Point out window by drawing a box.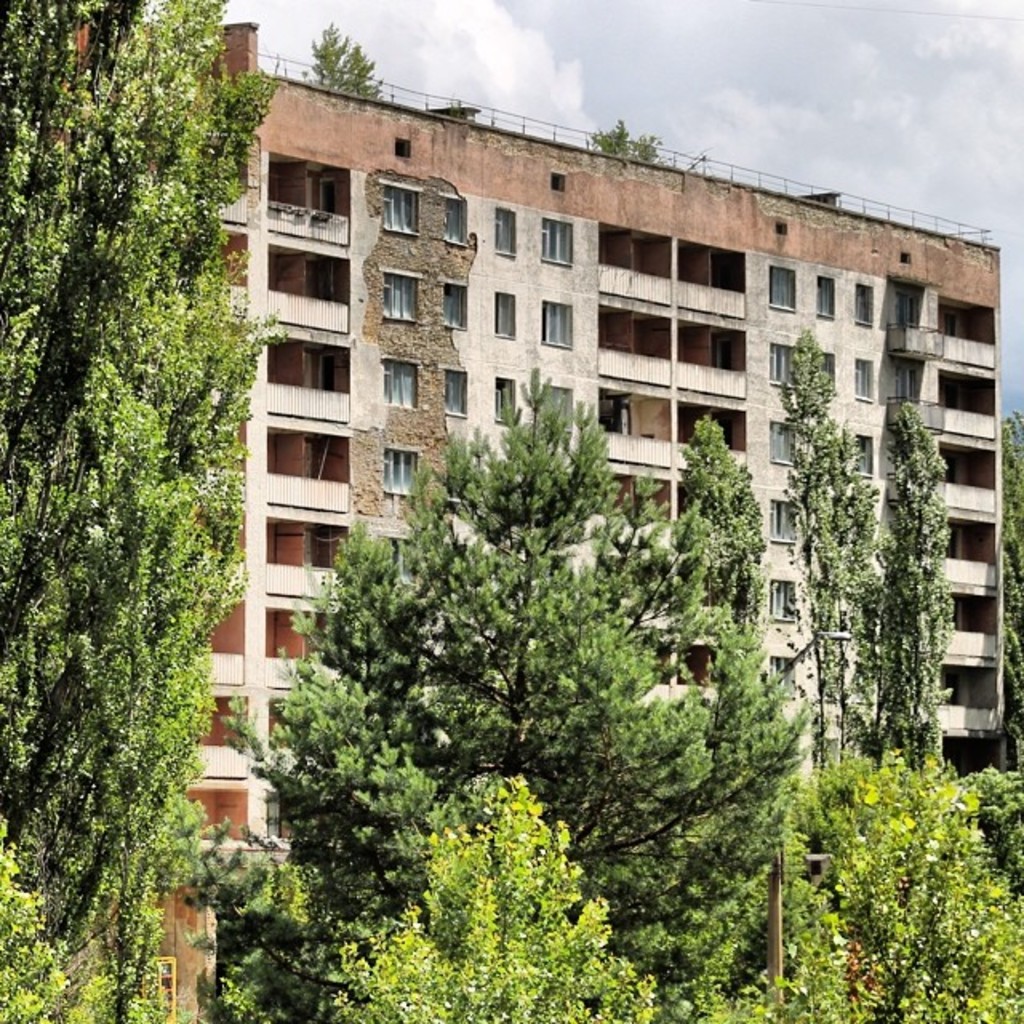
(442, 283, 467, 334).
